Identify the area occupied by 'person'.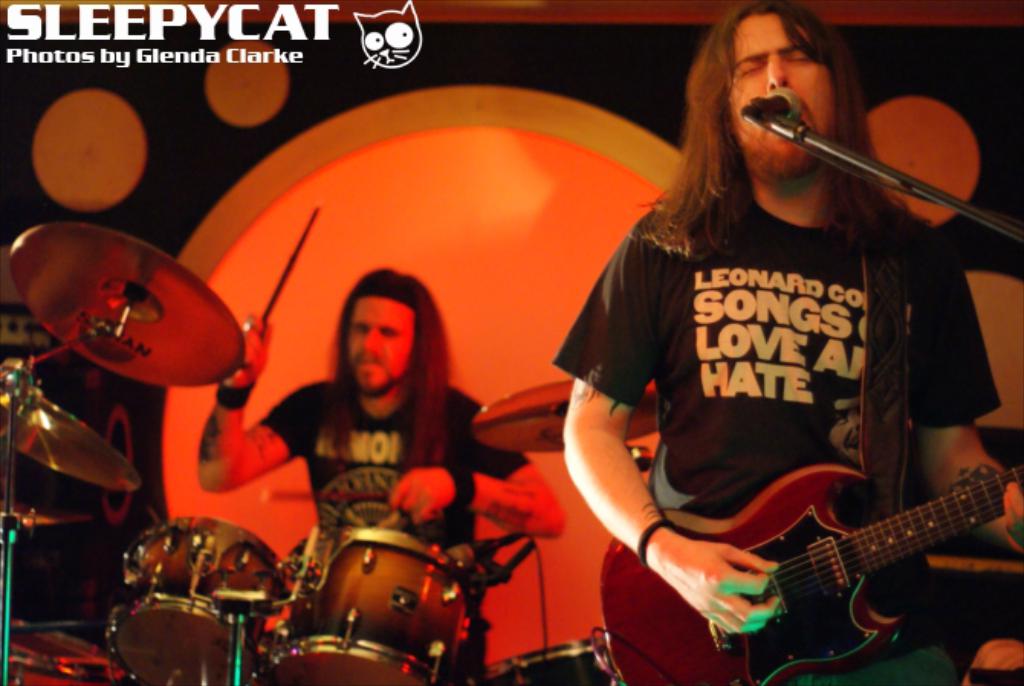
Area: x1=552 y1=15 x2=996 y2=685.
